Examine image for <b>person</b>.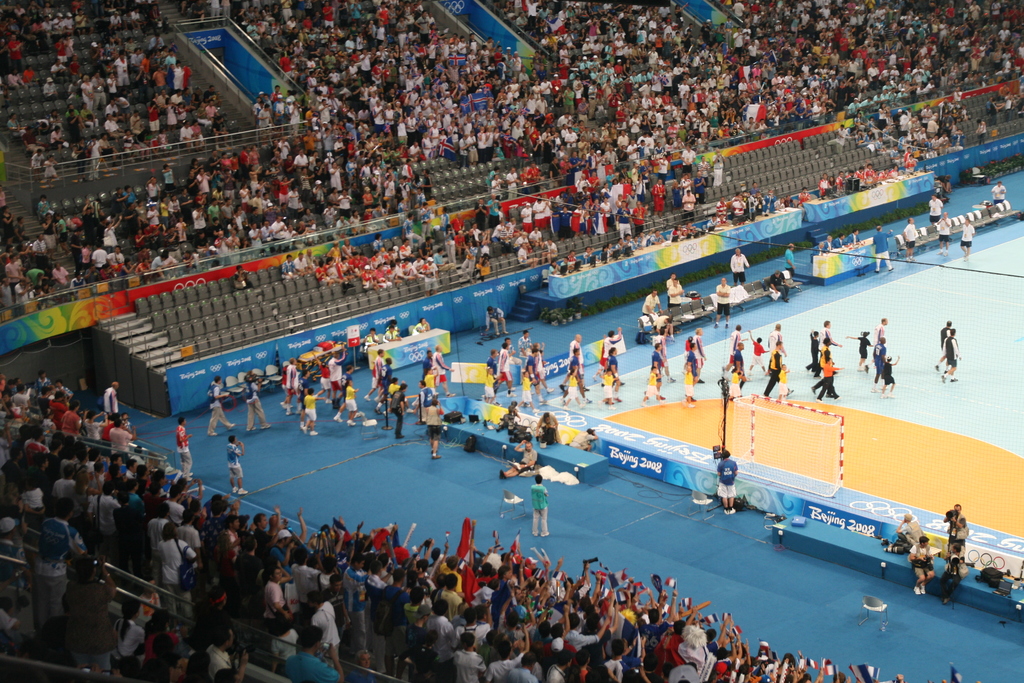
Examination result: x1=937, y1=319, x2=956, y2=368.
